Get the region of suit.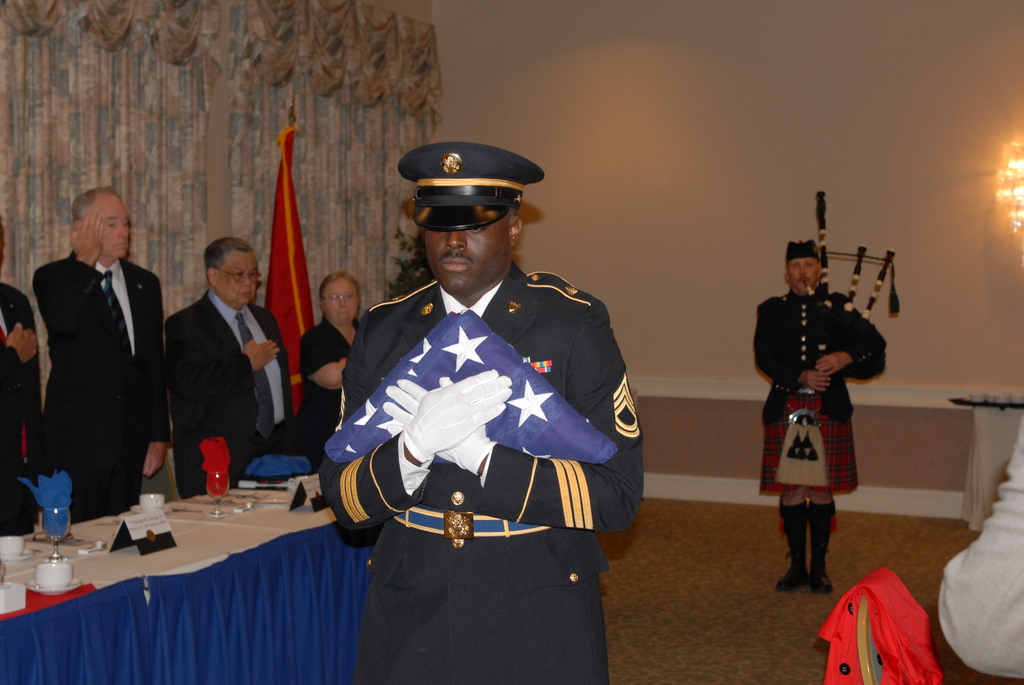
[x1=0, y1=283, x2=42, y2=541].
